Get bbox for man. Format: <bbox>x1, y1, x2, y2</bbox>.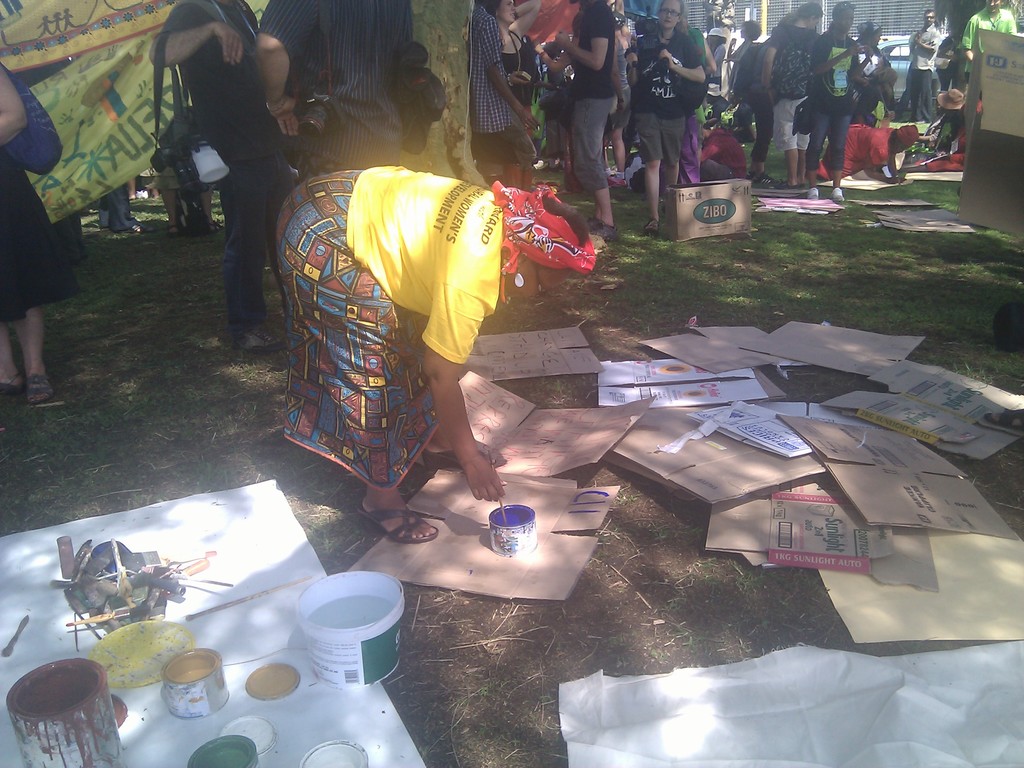
<bbox>957, 0, 1021, 79</bbox>.
